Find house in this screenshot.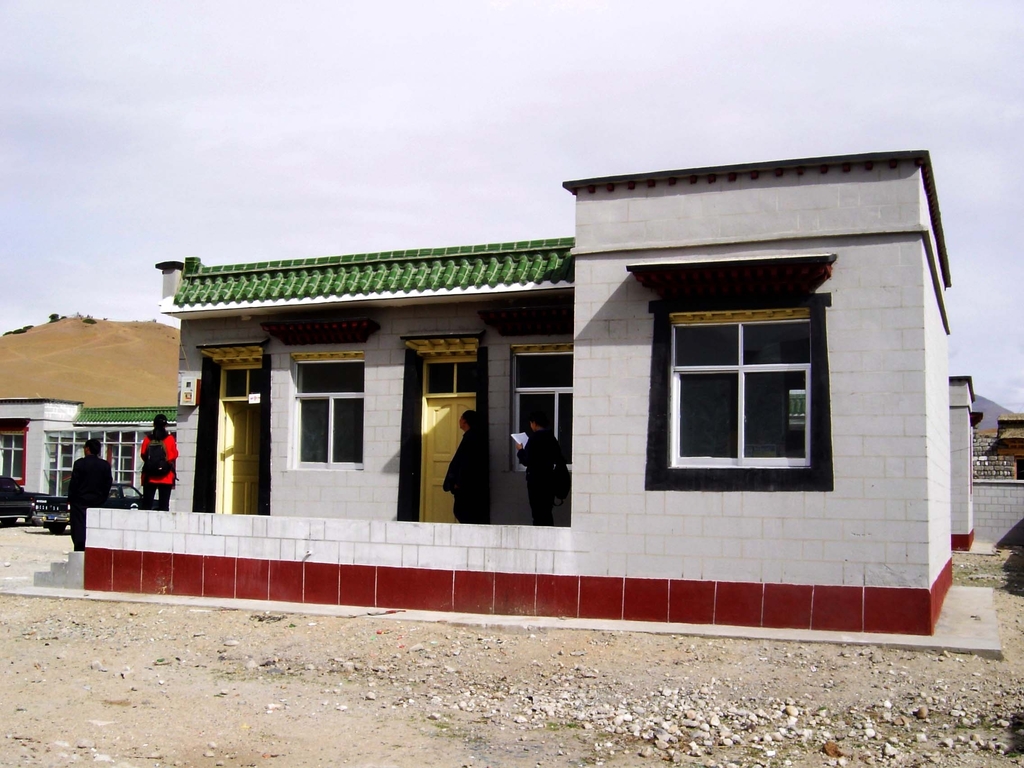
The bounding box for house is x1=982 y1=406 x2=1023 y2=477.
